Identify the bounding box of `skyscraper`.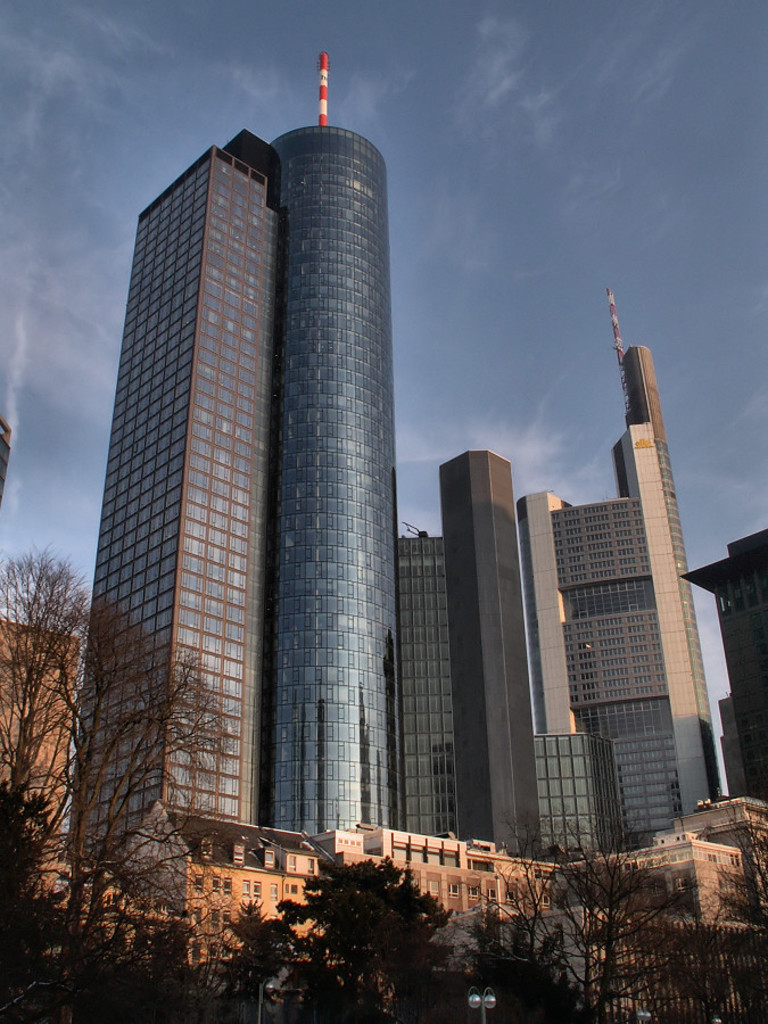
box=[115, 36, 444, 887].
